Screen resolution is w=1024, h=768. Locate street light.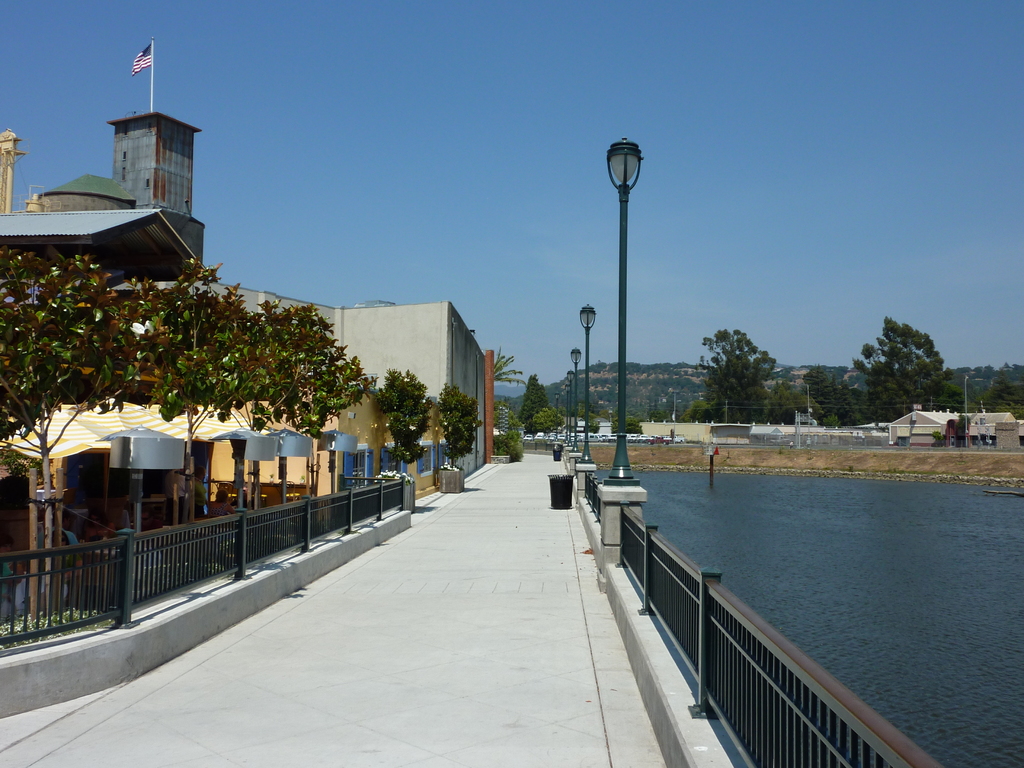
<bbox>567, 344, 579, 454</bbox>.
